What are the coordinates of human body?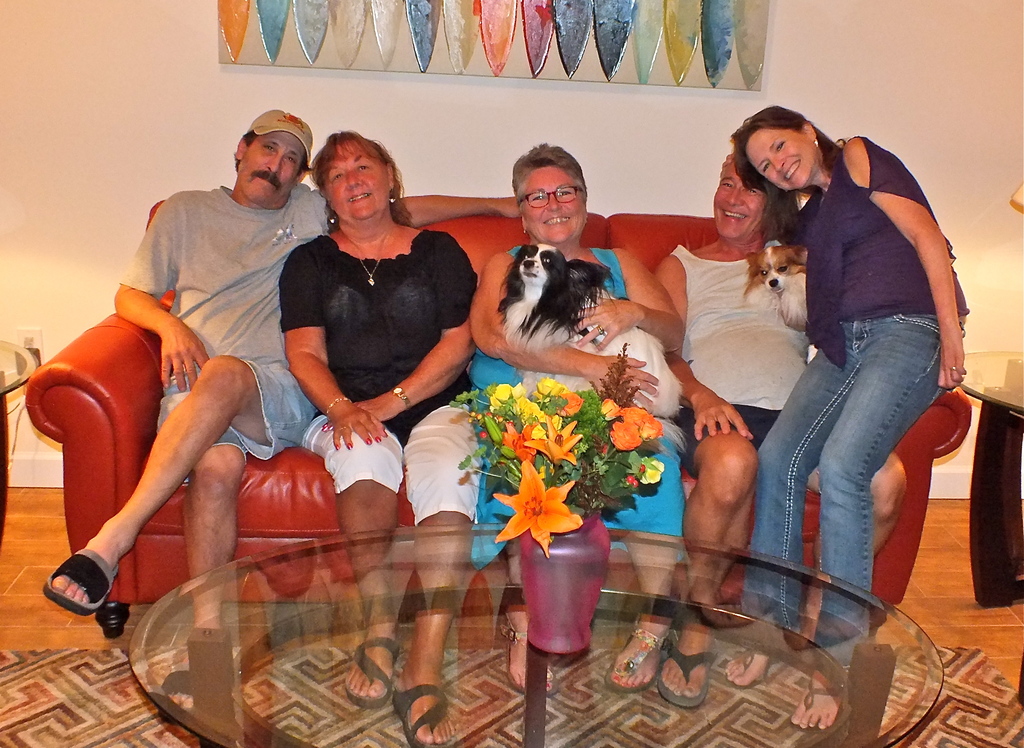
46 106 534 633.
